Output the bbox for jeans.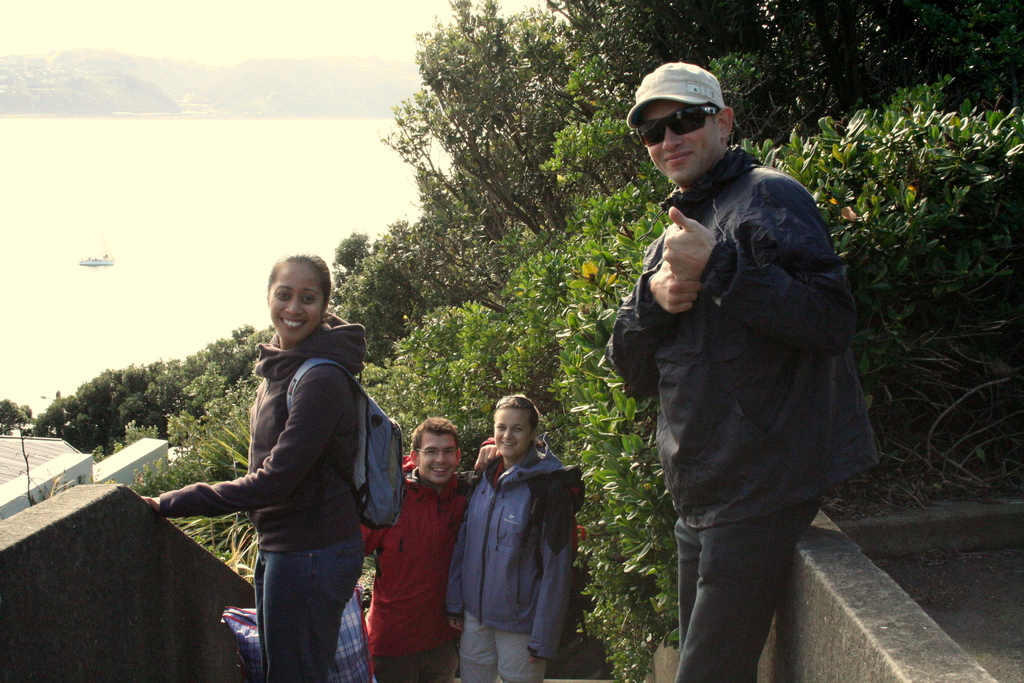
l=241, t=527, r=352, b=680.
